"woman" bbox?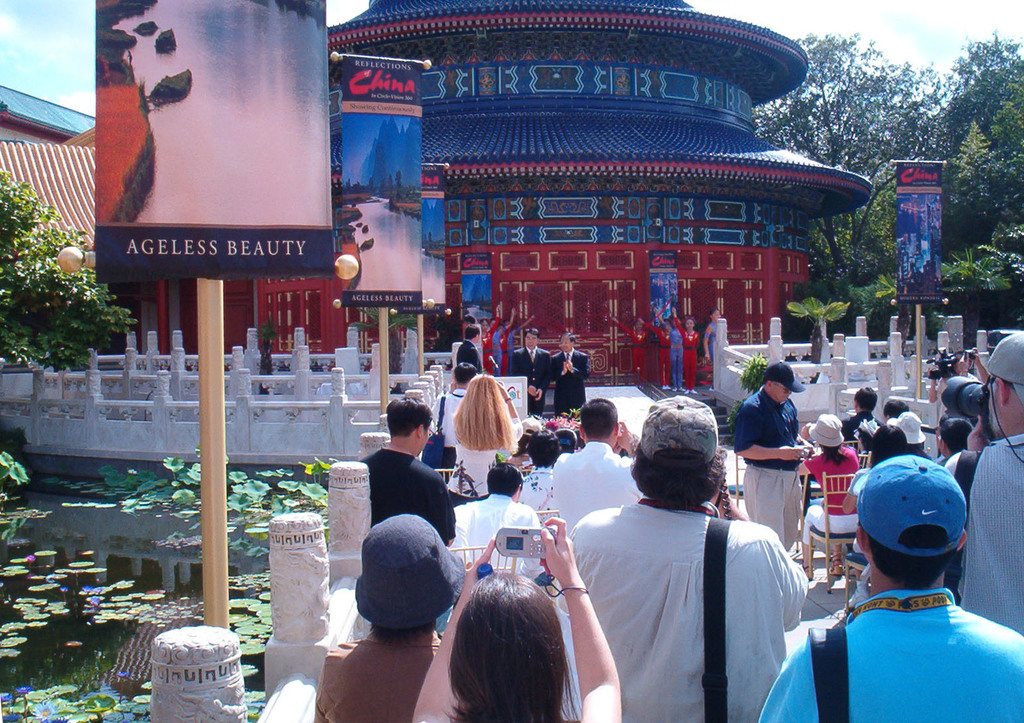
x1=444 y1=374 x2=527 y2=508
